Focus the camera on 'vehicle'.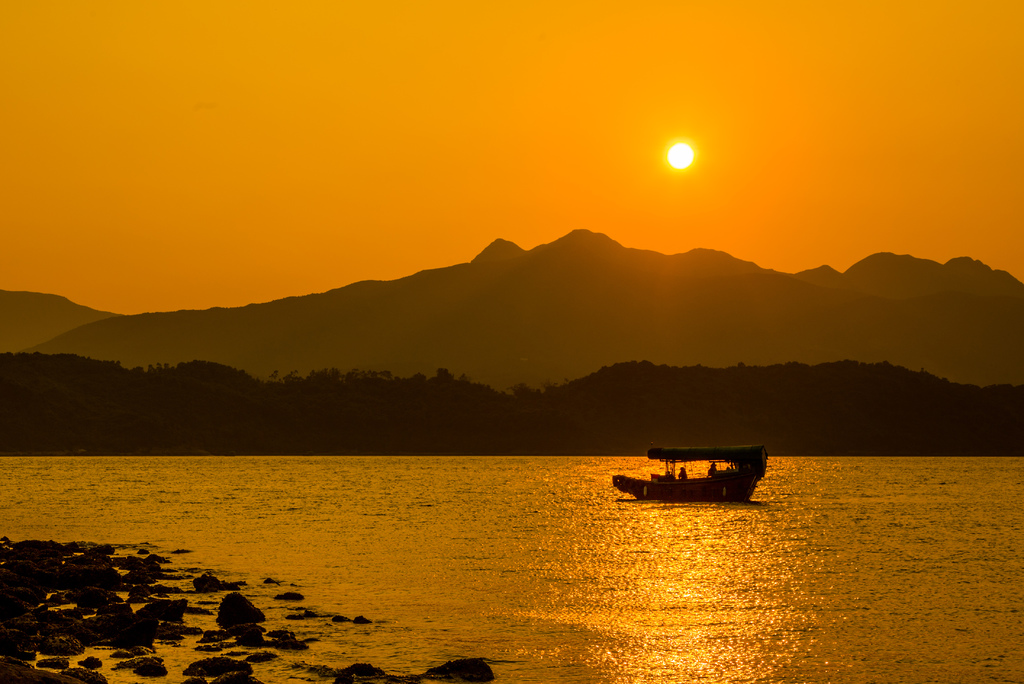
Focus region: left=614, top=447, right=768, bottom=503.
